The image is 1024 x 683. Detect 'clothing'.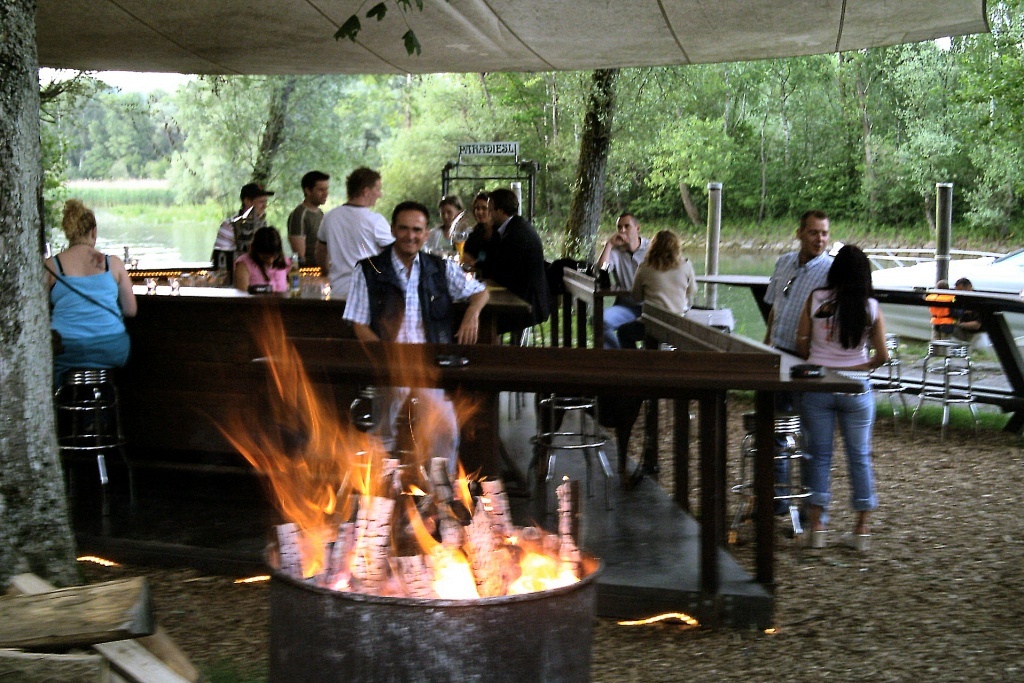
Detection: 287,195,335,268.
